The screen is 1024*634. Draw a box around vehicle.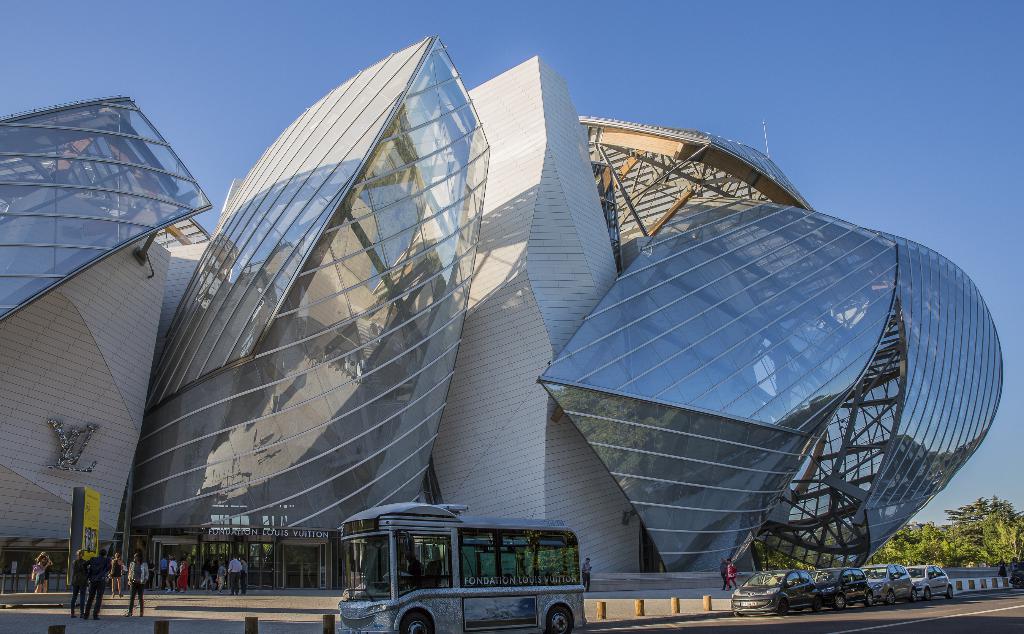
box=[859, 562, 924, 606].
